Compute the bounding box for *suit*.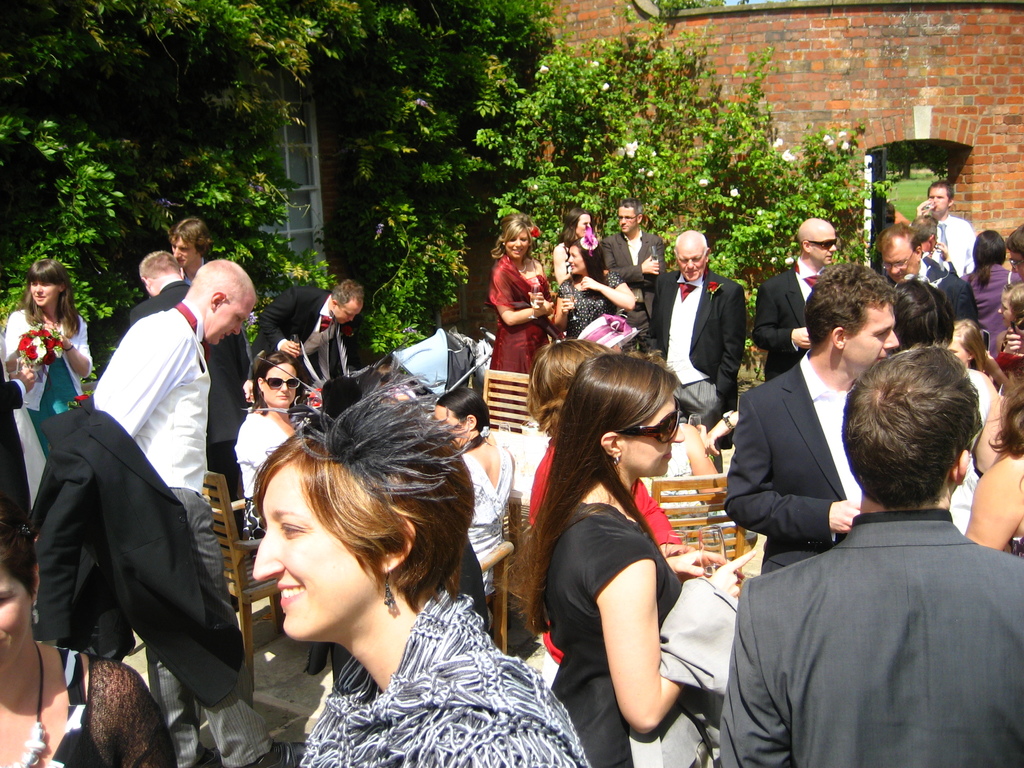
region(743, 311, 889, 596).
